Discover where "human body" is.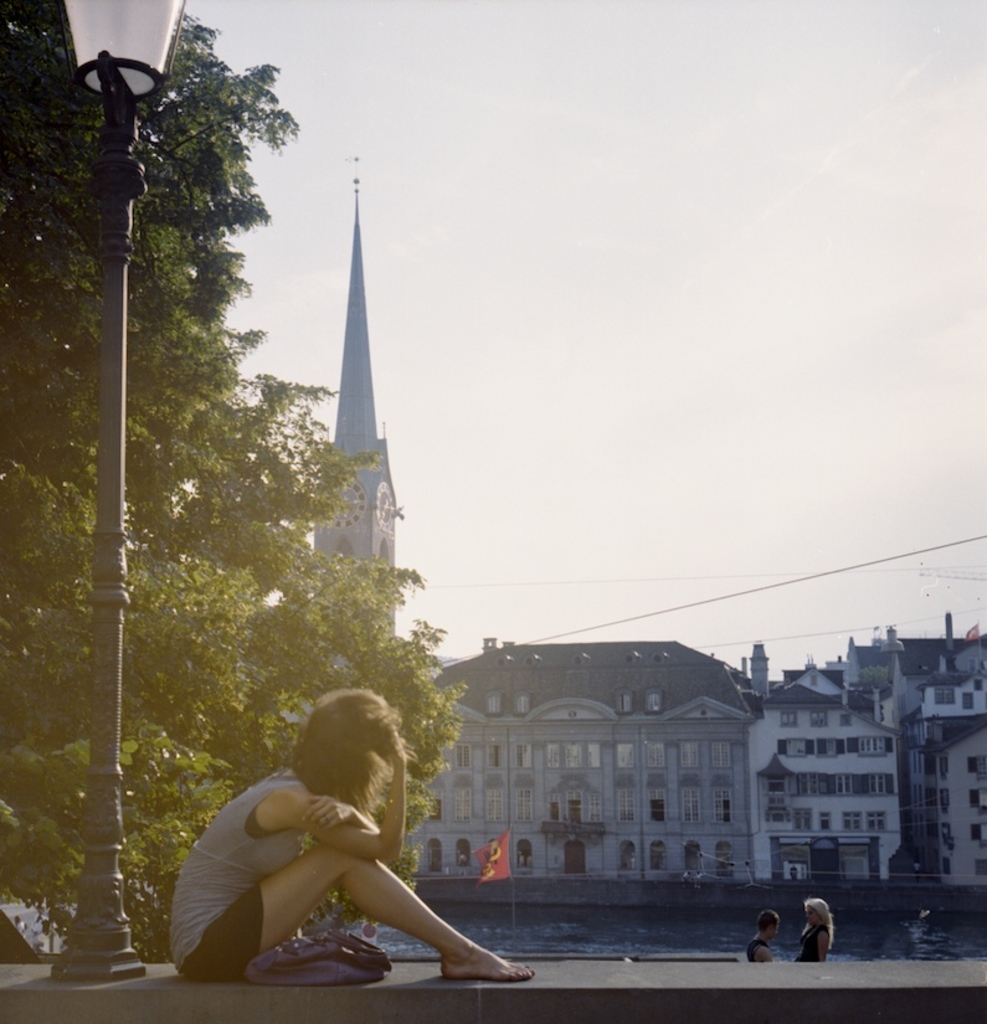
Discovered at x1=164, y1=680, x2=520, y2=993.
